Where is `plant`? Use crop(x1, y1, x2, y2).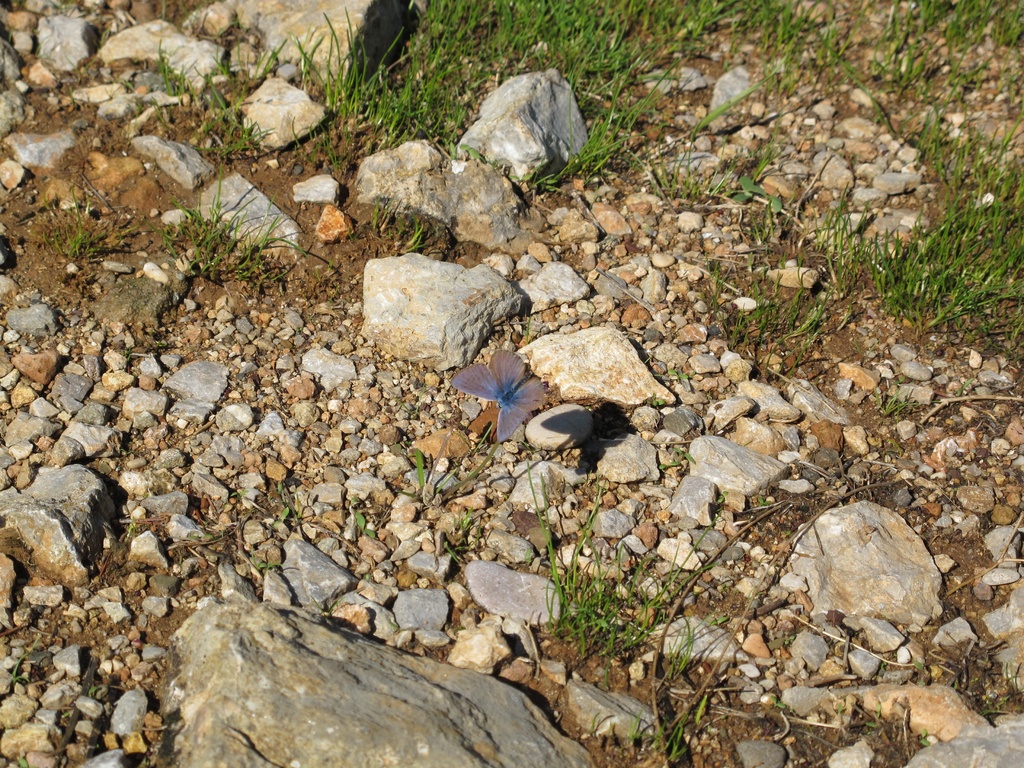
crop(922, 730, 929, 746).
